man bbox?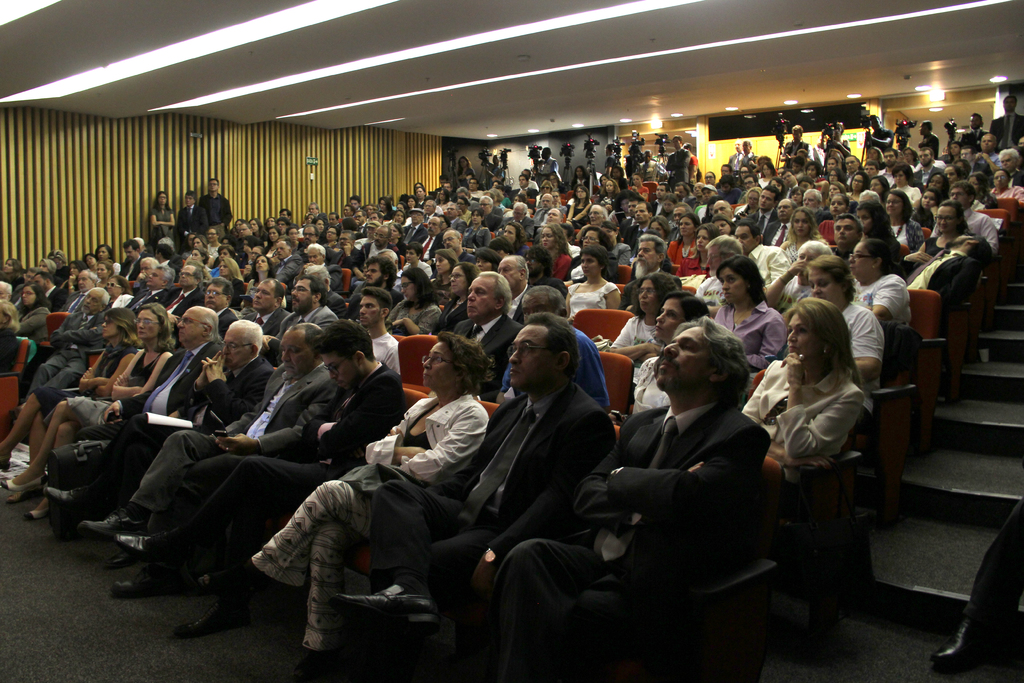
433:176:449:190
